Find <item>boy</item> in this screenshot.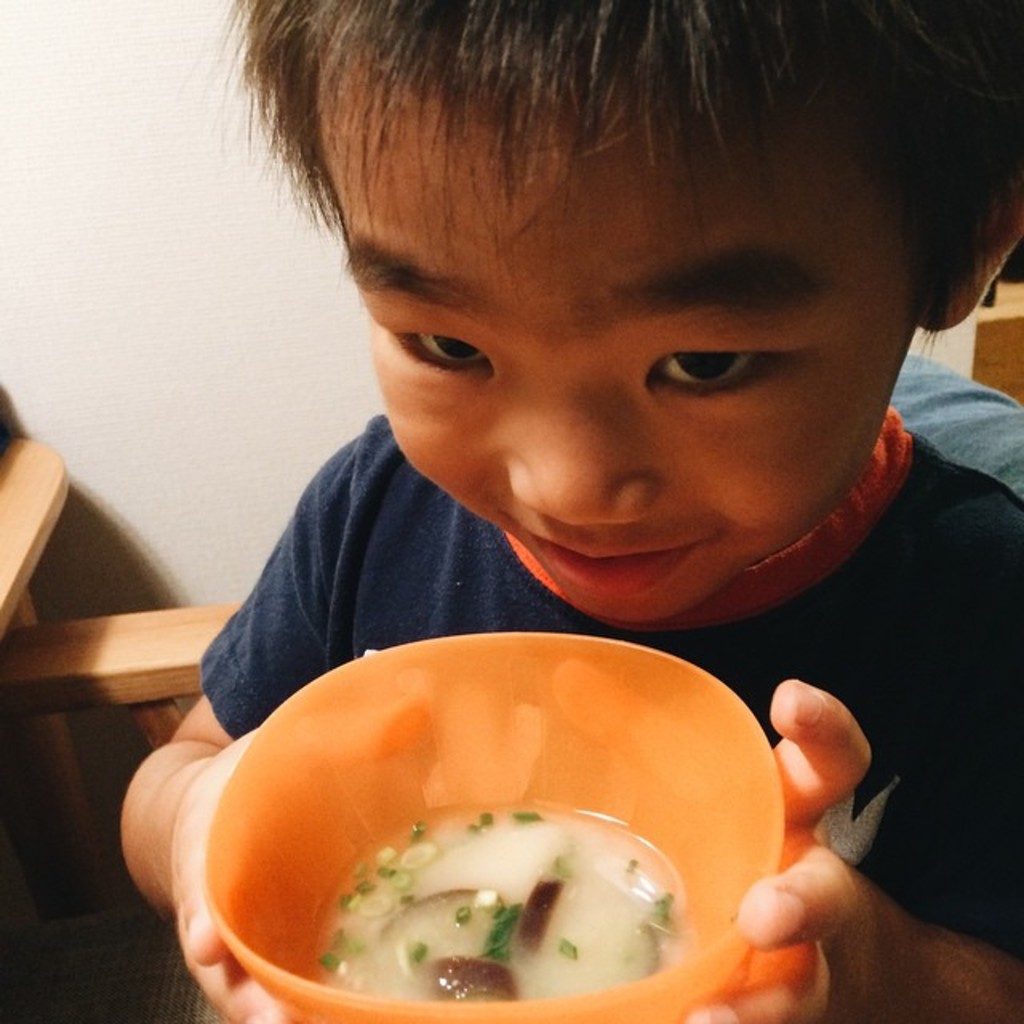
The bounding box for <item>boy</item> is box(138, 26, 1023, 958).
